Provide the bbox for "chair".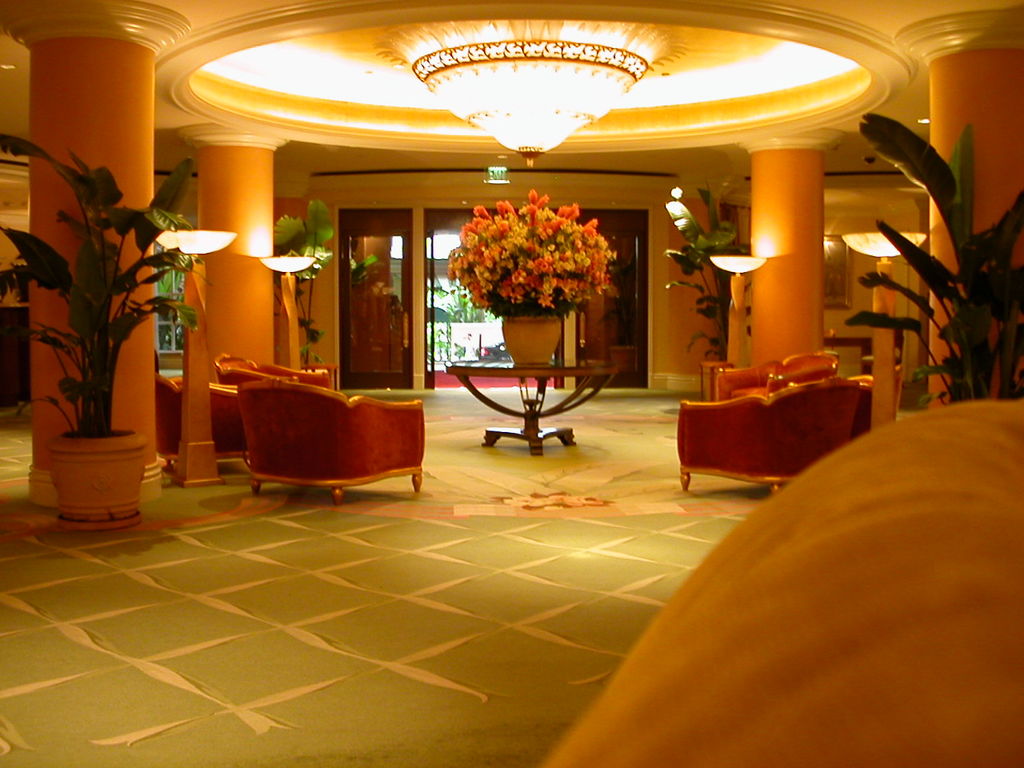
pyautogui.locateOnScreen(150, 369, 245, 479).
